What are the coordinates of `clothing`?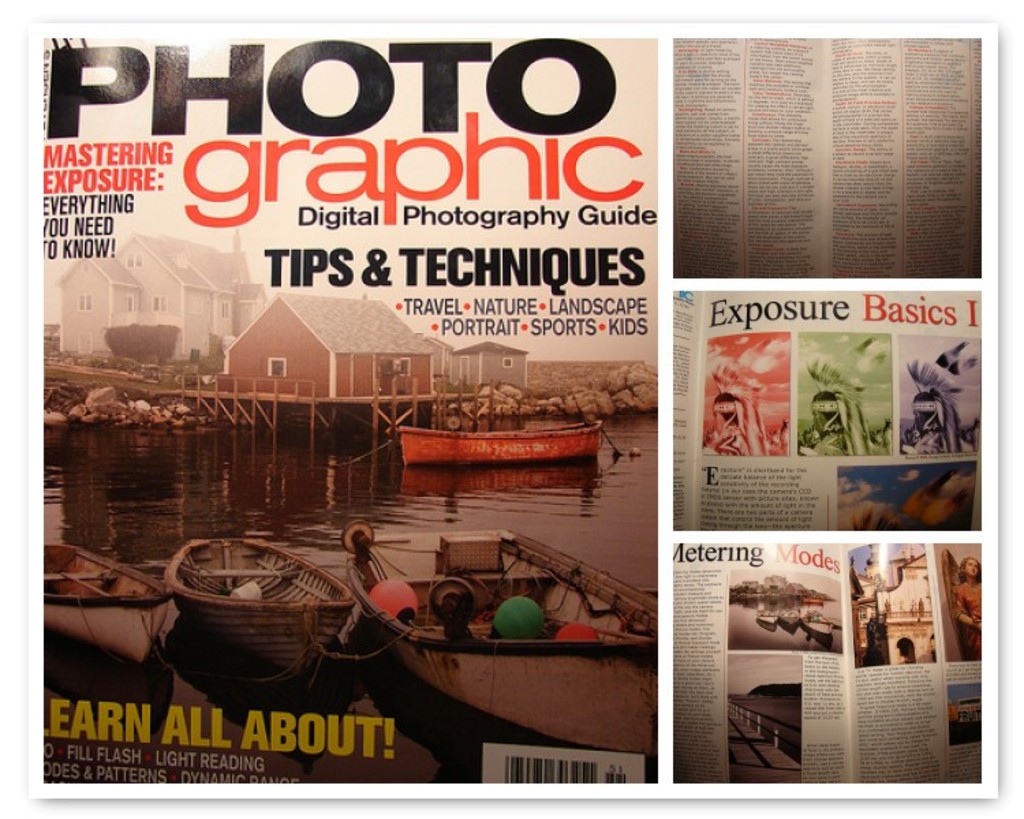
bbox=[954, 581, 983, 659].
